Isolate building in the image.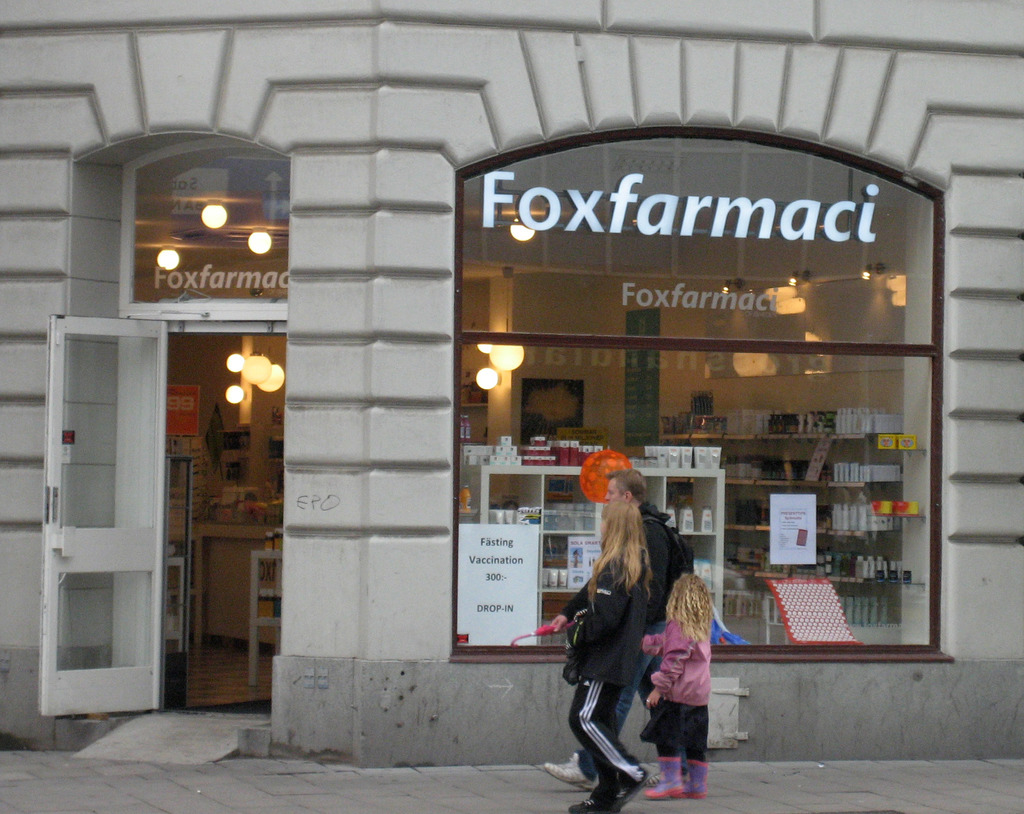
Isolated region: x1=4 y1=0 x2=1023 y2=749.
